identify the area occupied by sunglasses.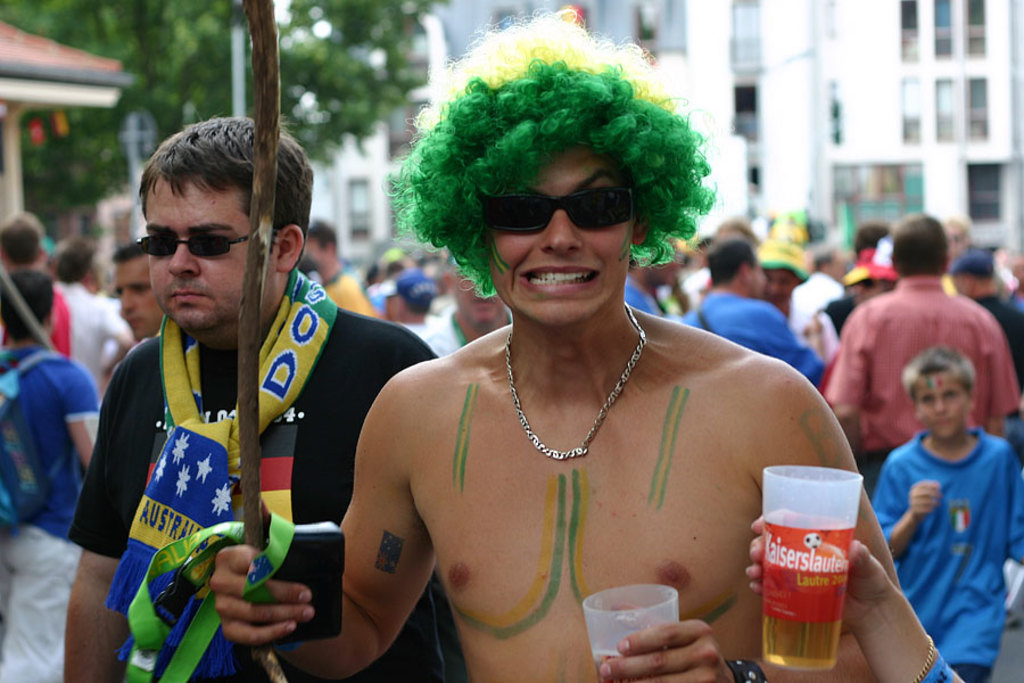
Area: locate(141, 232, 246, 260).
